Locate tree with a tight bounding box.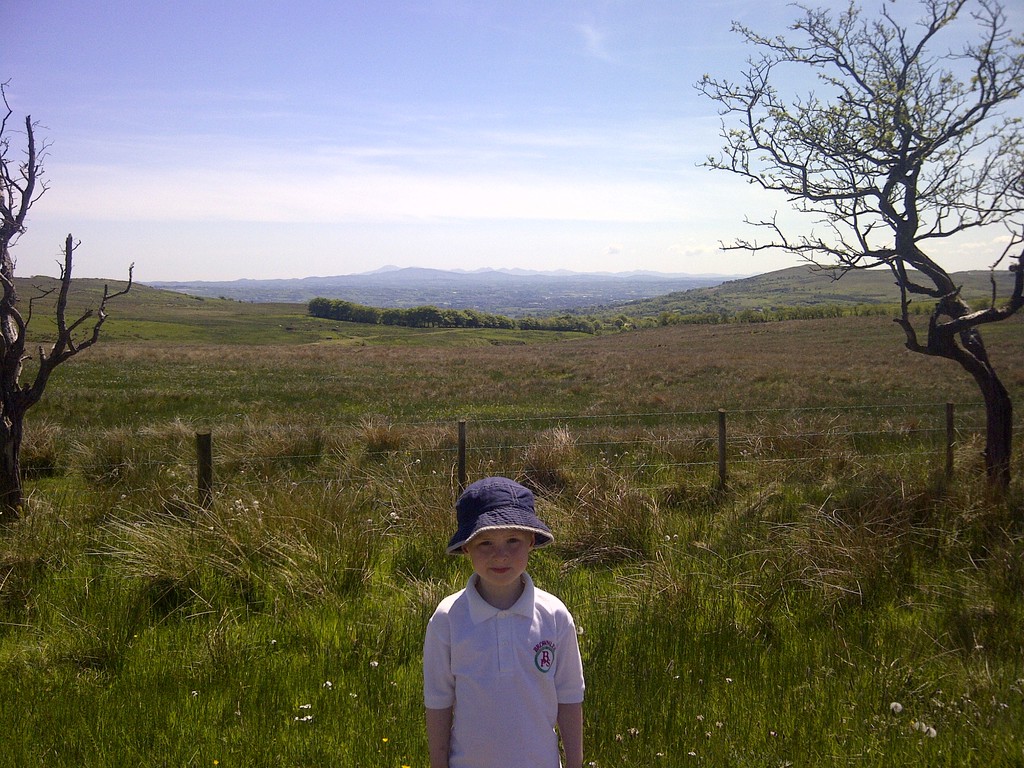
689, 0, 1023, 524.
